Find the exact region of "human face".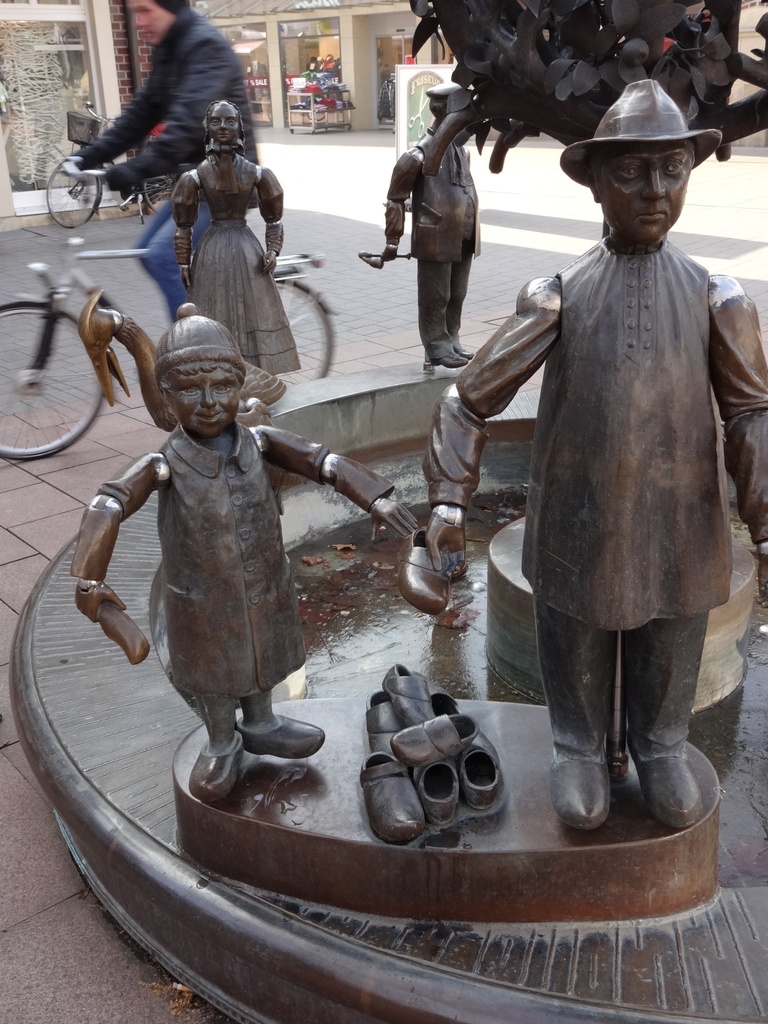
Exact region: bbox=(167, 369, 239, 436).
